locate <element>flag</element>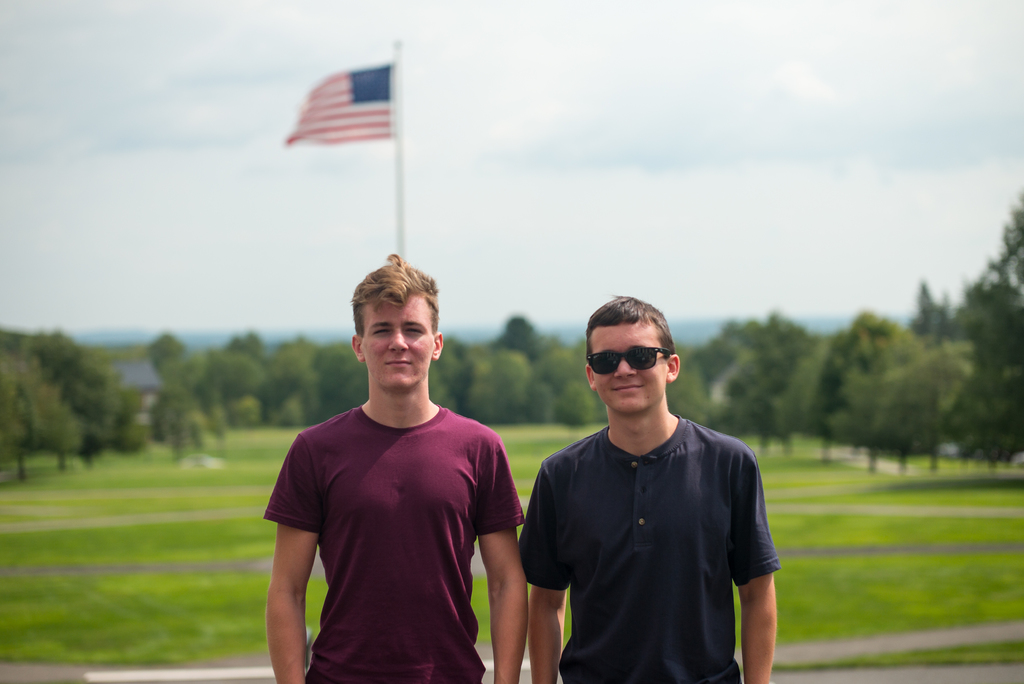
box=[276, 65, 398, 163]
